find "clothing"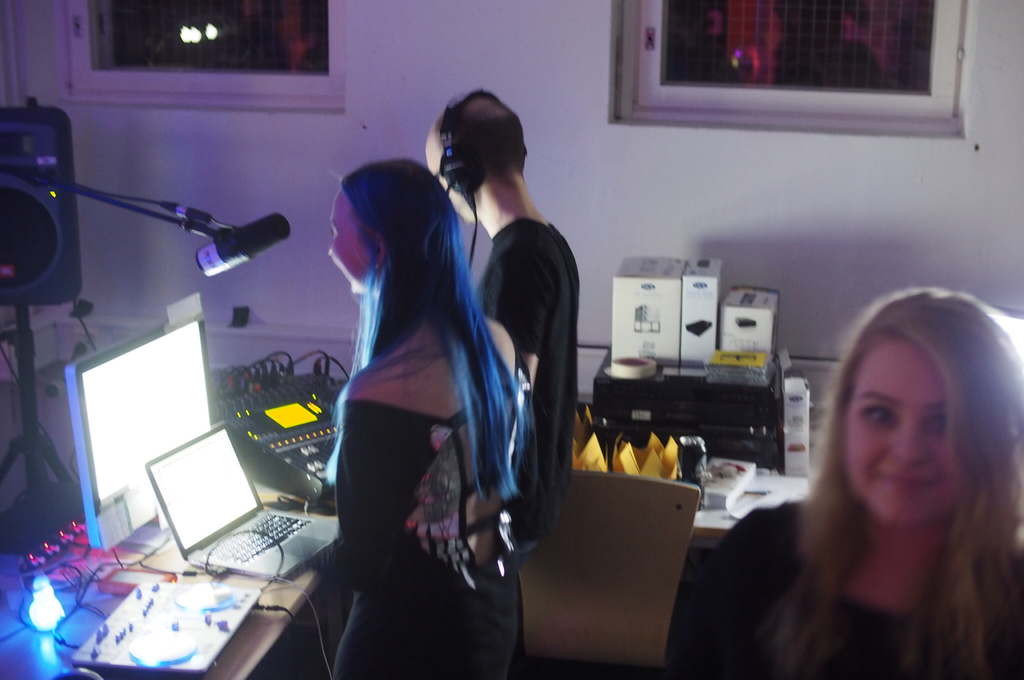
box=[696, 502, 1023, 679]
